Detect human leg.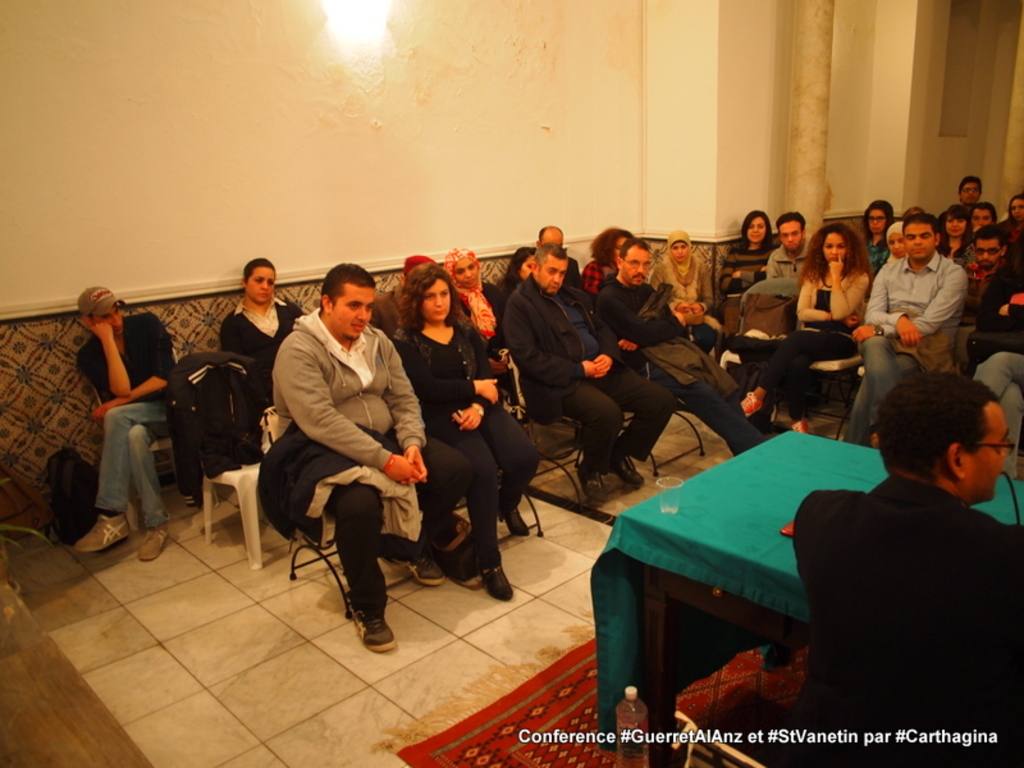
Detected at detection(850, 329, 904, 406).
